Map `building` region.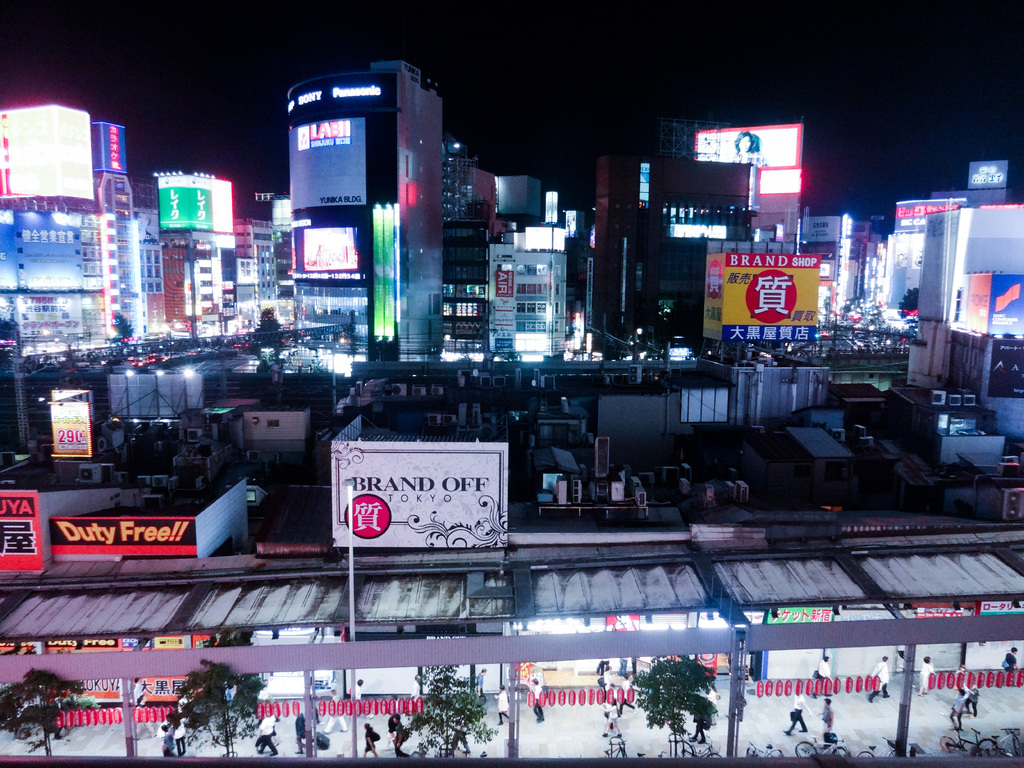
Mapped to l=806, t=217, r=880, b=315.
